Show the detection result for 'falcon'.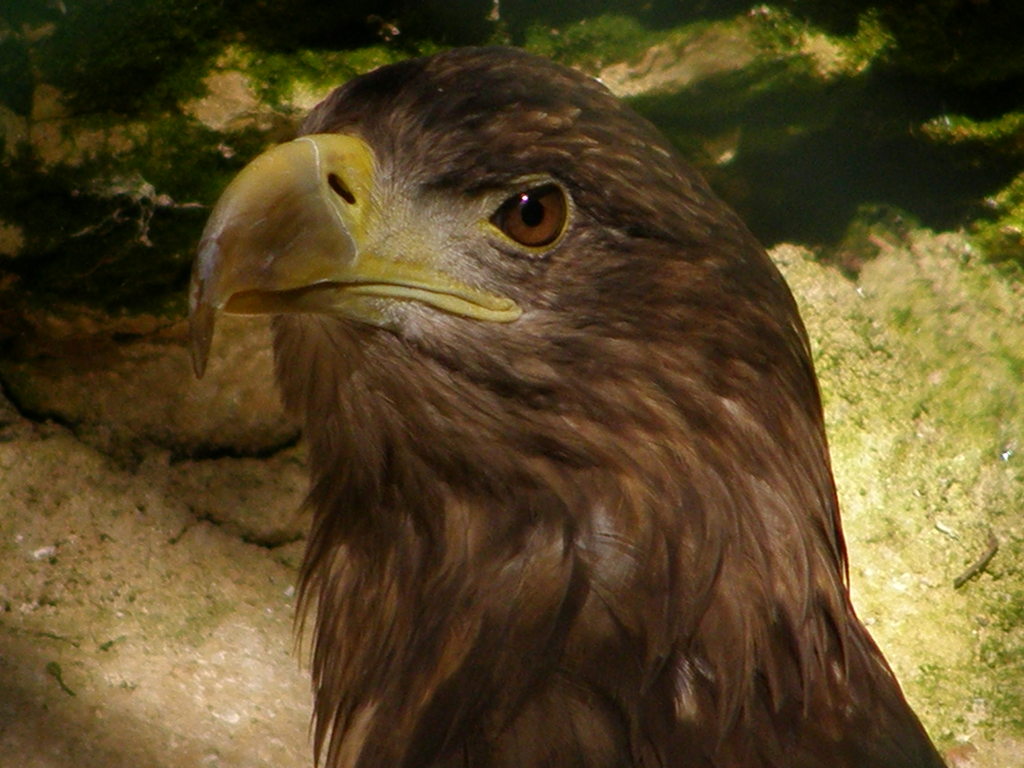
select_region(187, 44, 946, 767).
